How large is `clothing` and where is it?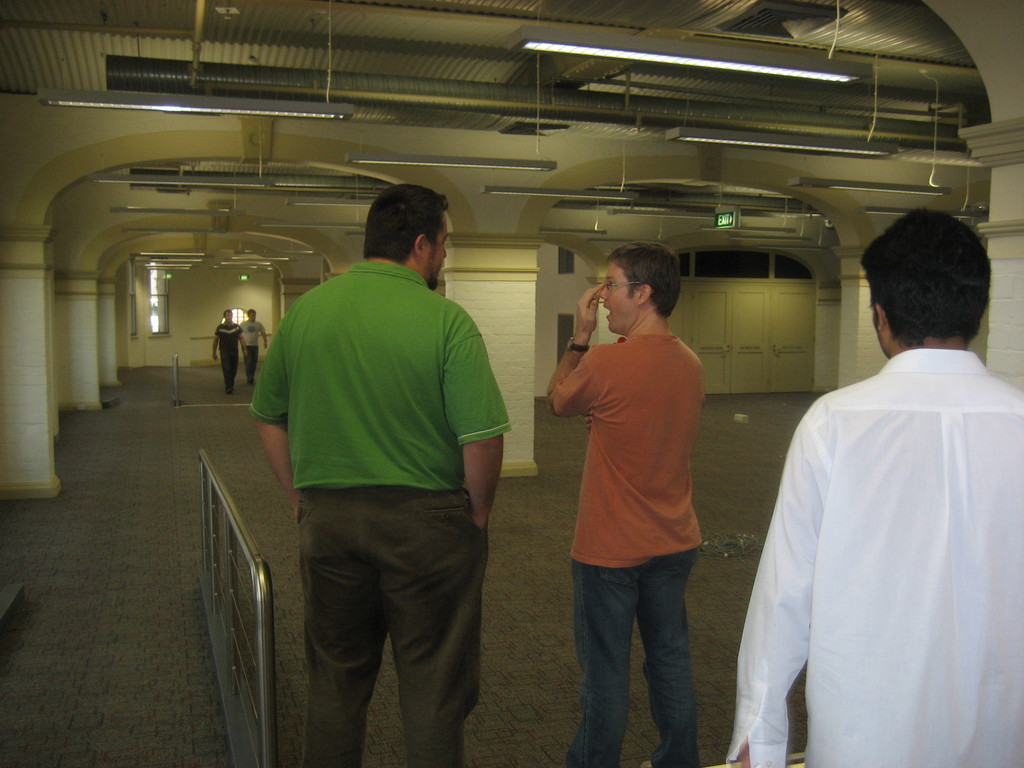
Bounding box: box(540, 326, 714, 765).
